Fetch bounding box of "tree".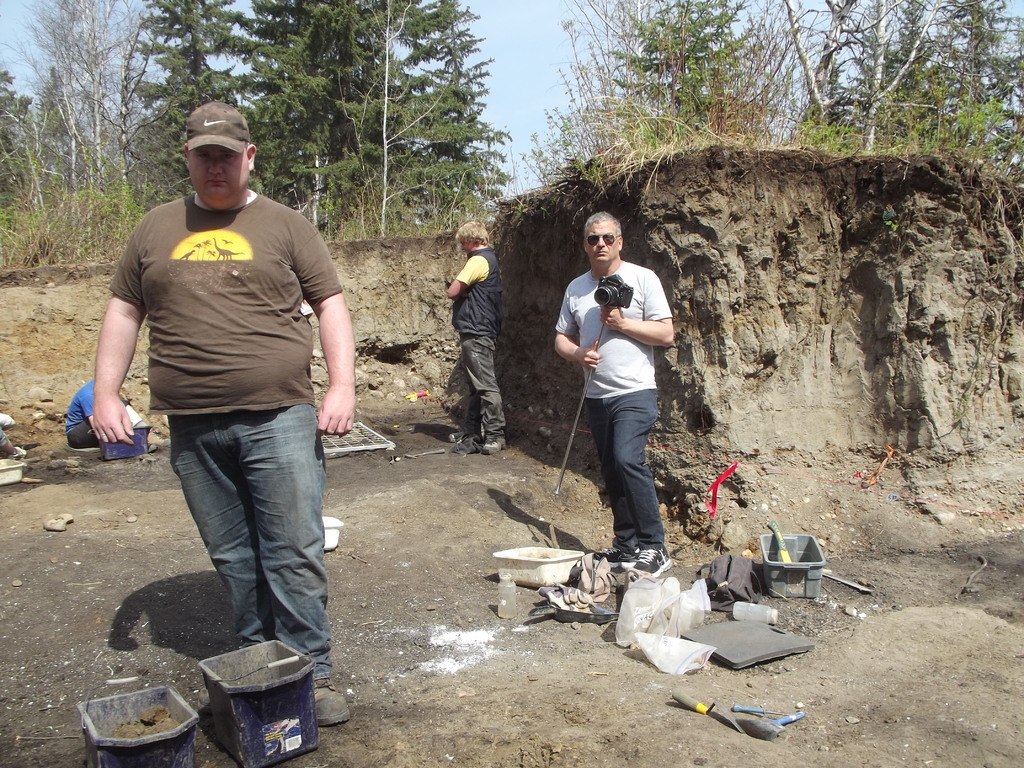
Bbox: box=[1, 0, 123, 304].
